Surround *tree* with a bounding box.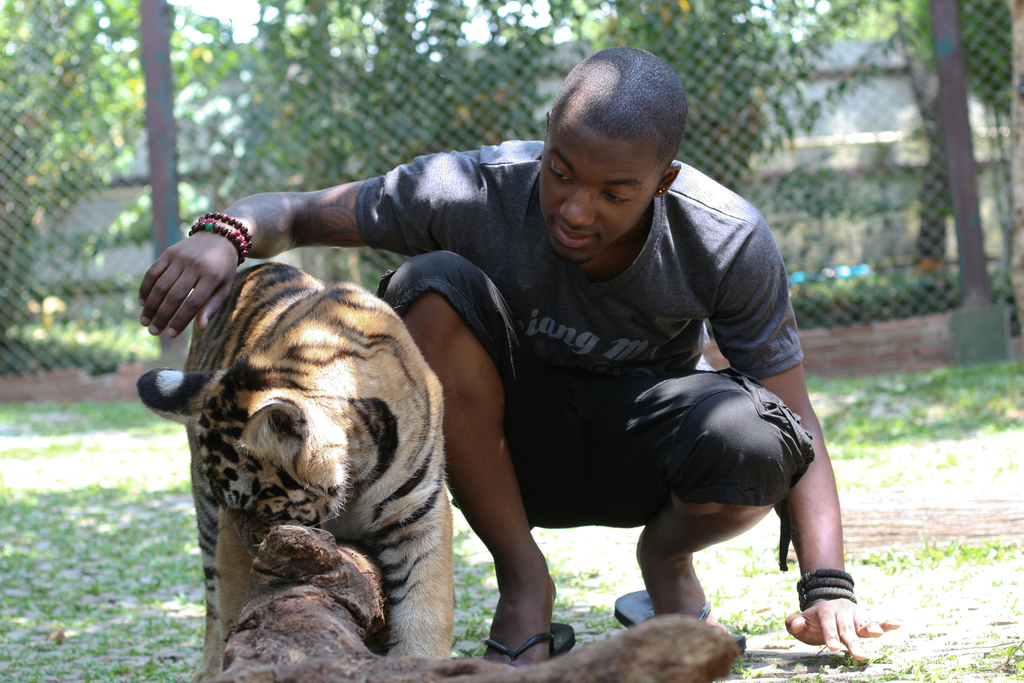
box=[0, 0, 233, 340].
